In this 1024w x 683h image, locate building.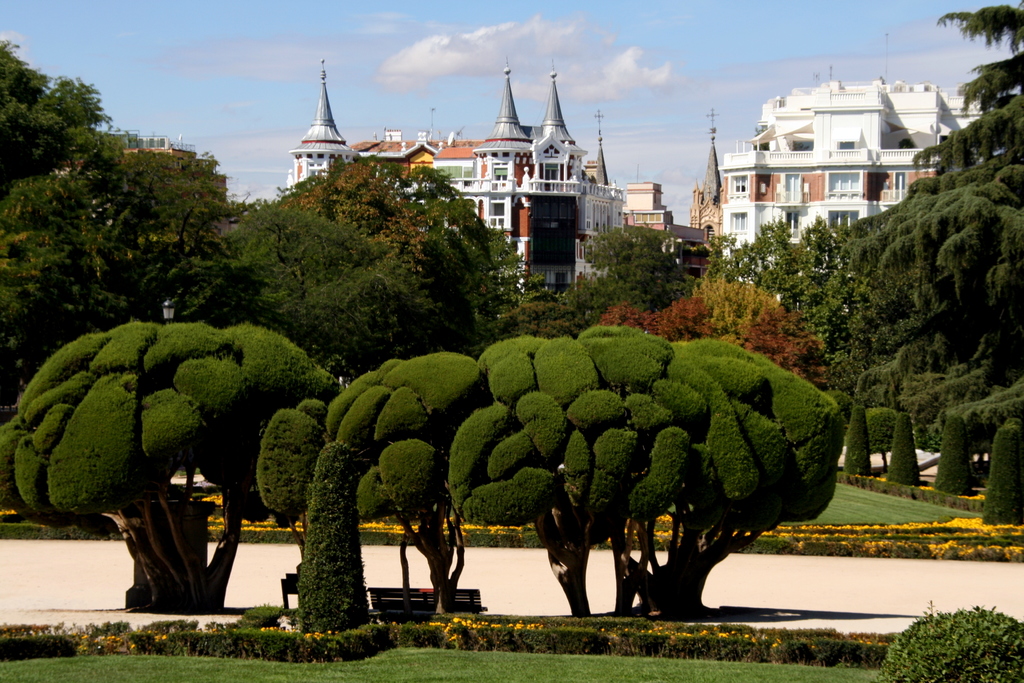
Bounding box: l=48, t=133, r=228, b=202.
